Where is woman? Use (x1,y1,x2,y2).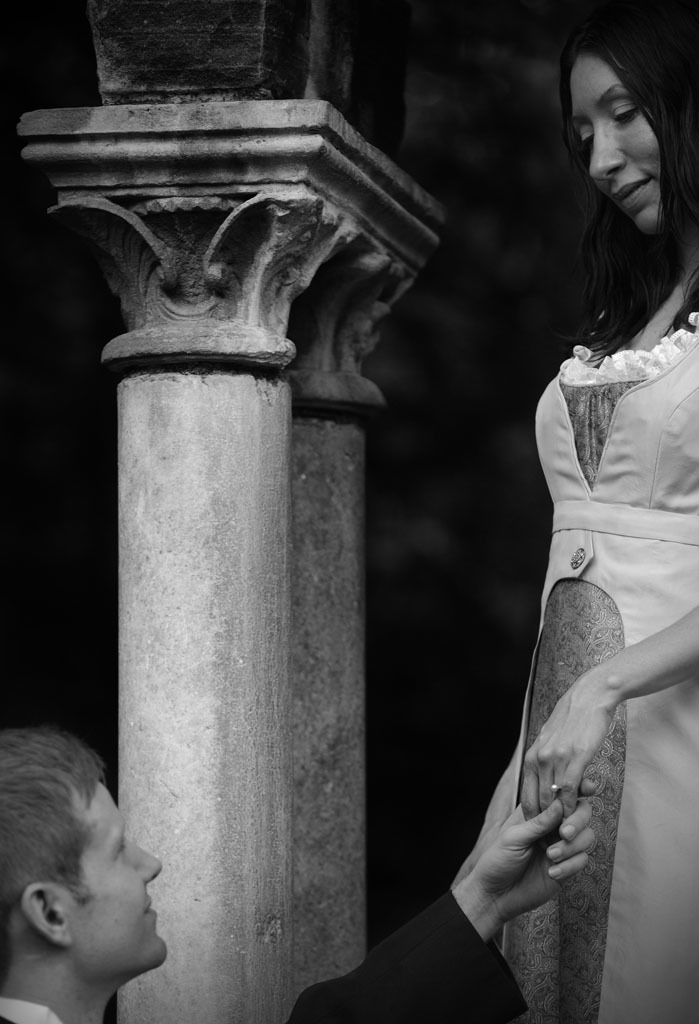
(463,0,698,1023).
